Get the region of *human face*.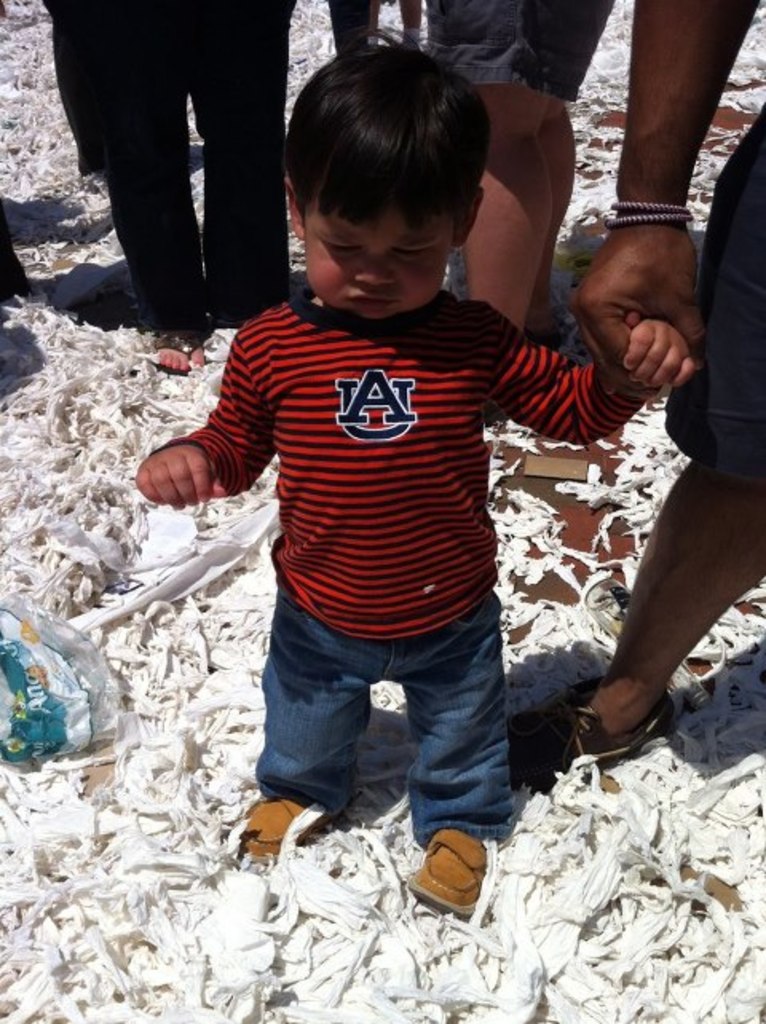
<box>298,195,448,317</box>.
